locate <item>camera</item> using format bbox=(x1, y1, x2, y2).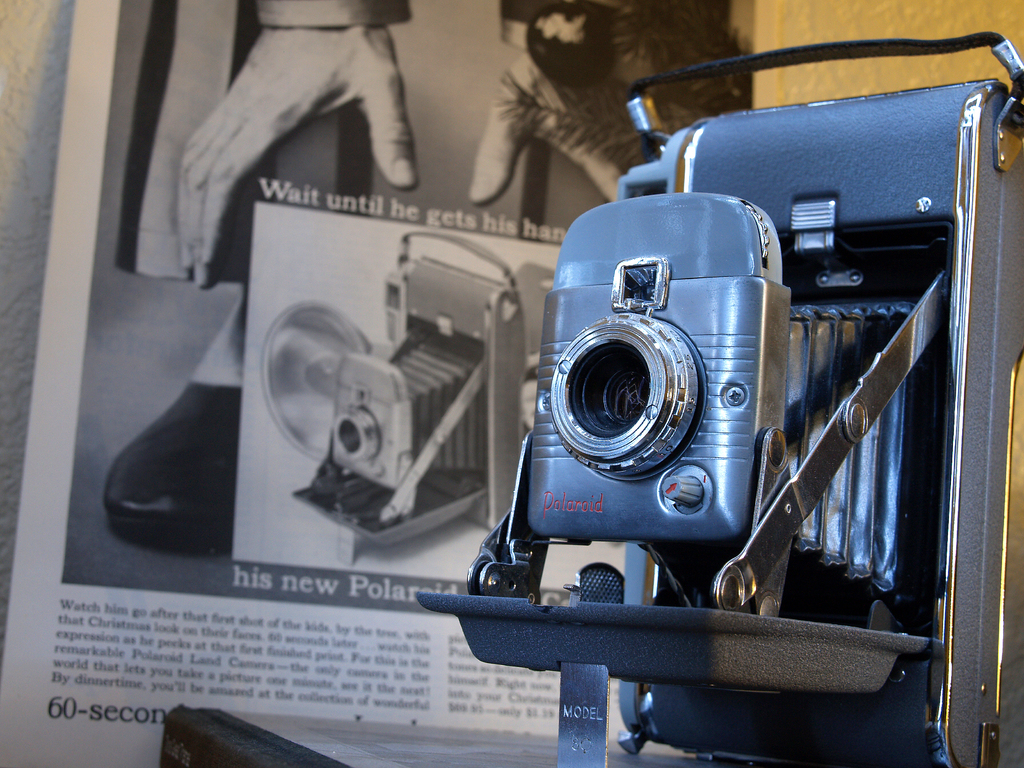
bbox=(408, 16, 1023, 766).
